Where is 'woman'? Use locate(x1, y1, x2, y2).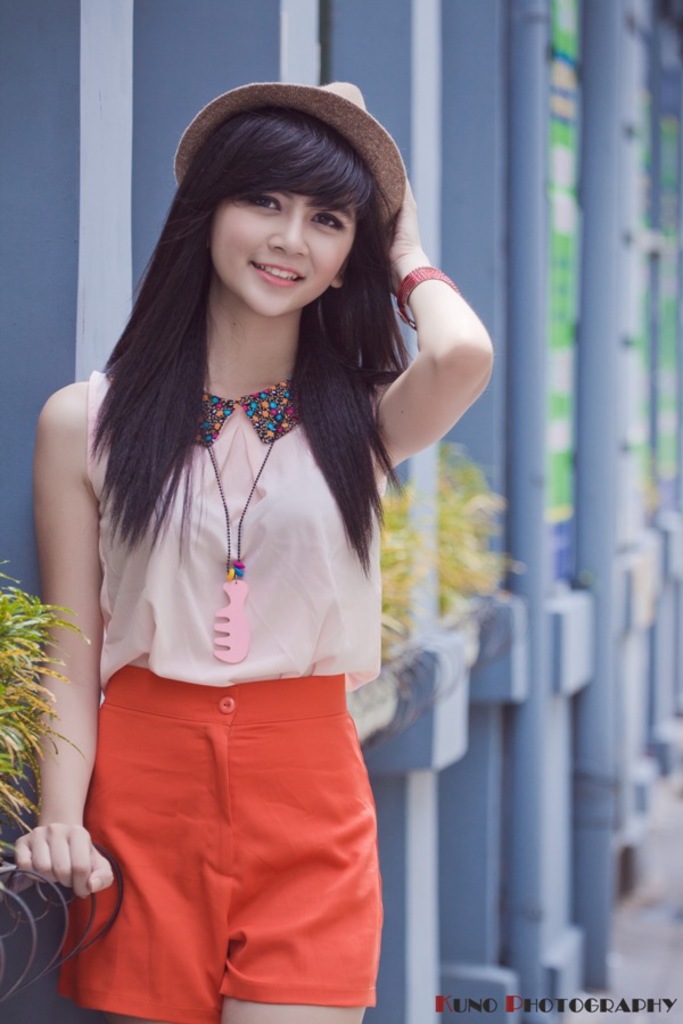
locate(10, 80, 493, 1023).
